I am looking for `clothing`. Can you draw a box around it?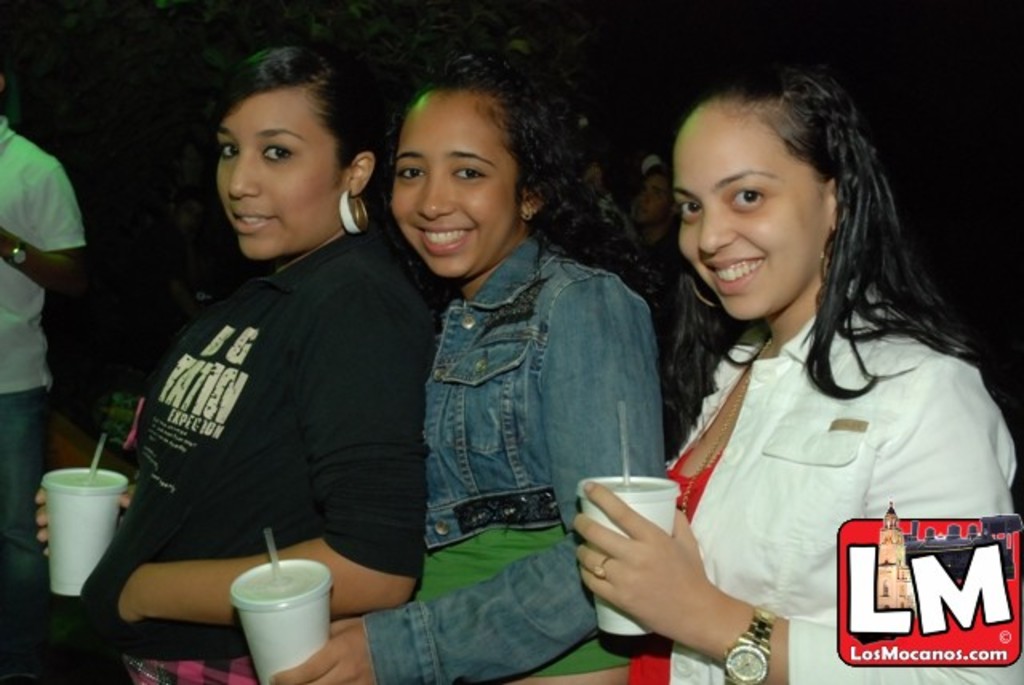
Sure, the bounding box is bbox=(125, 149, 421, 631).
